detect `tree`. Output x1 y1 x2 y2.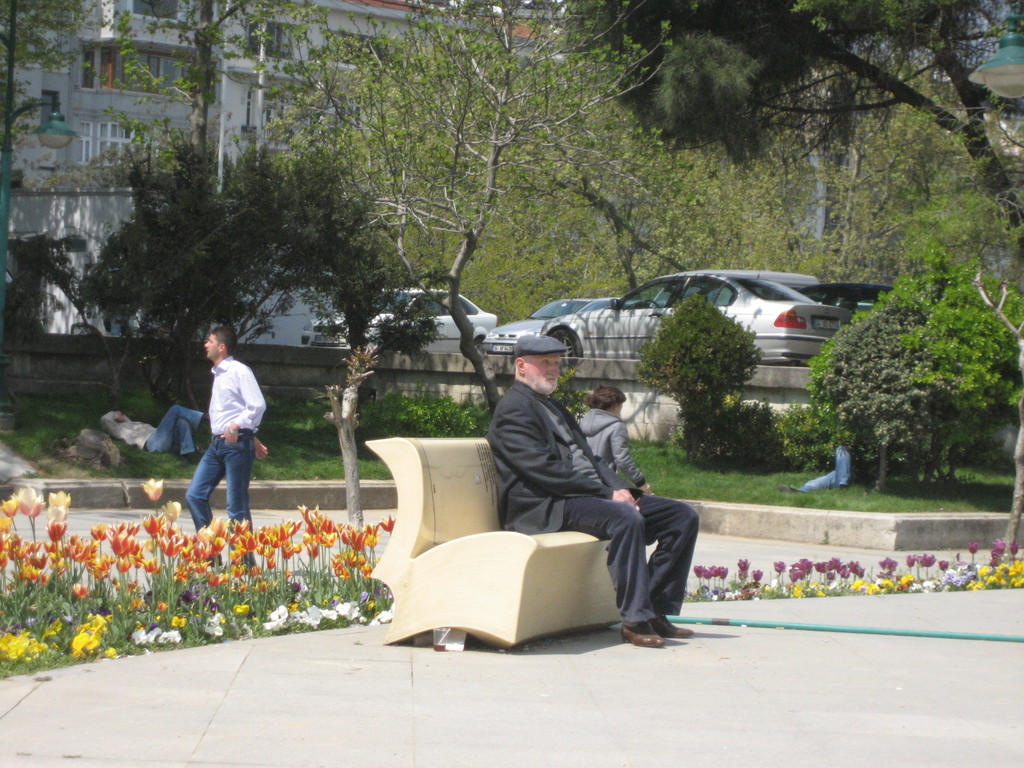
0 0 97 284.
